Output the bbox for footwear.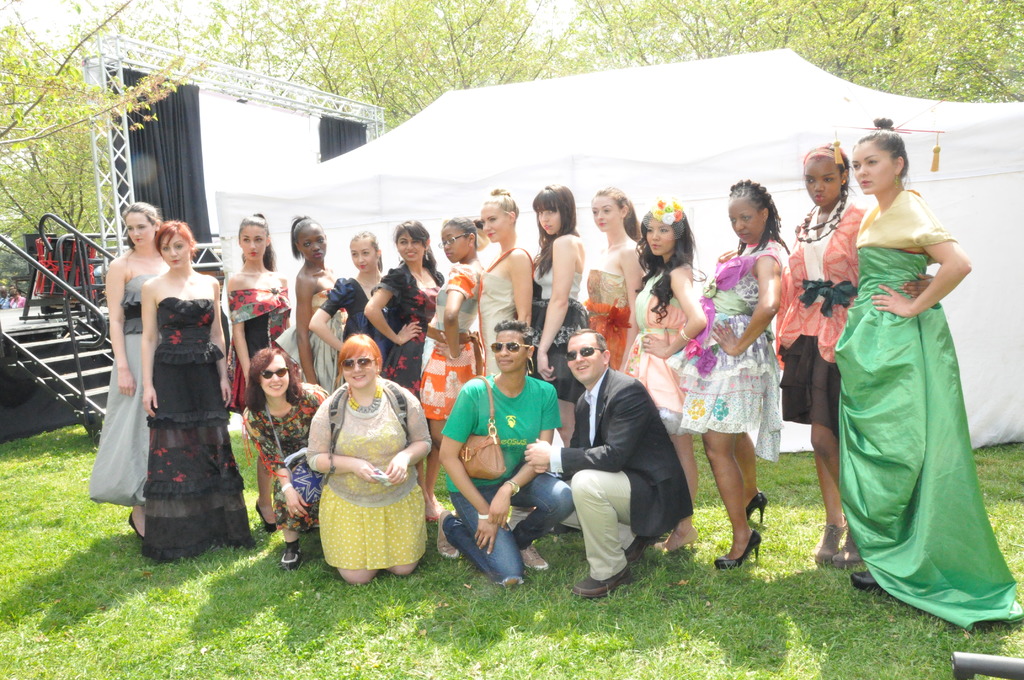
bbox(661, 522, 698, 553).
